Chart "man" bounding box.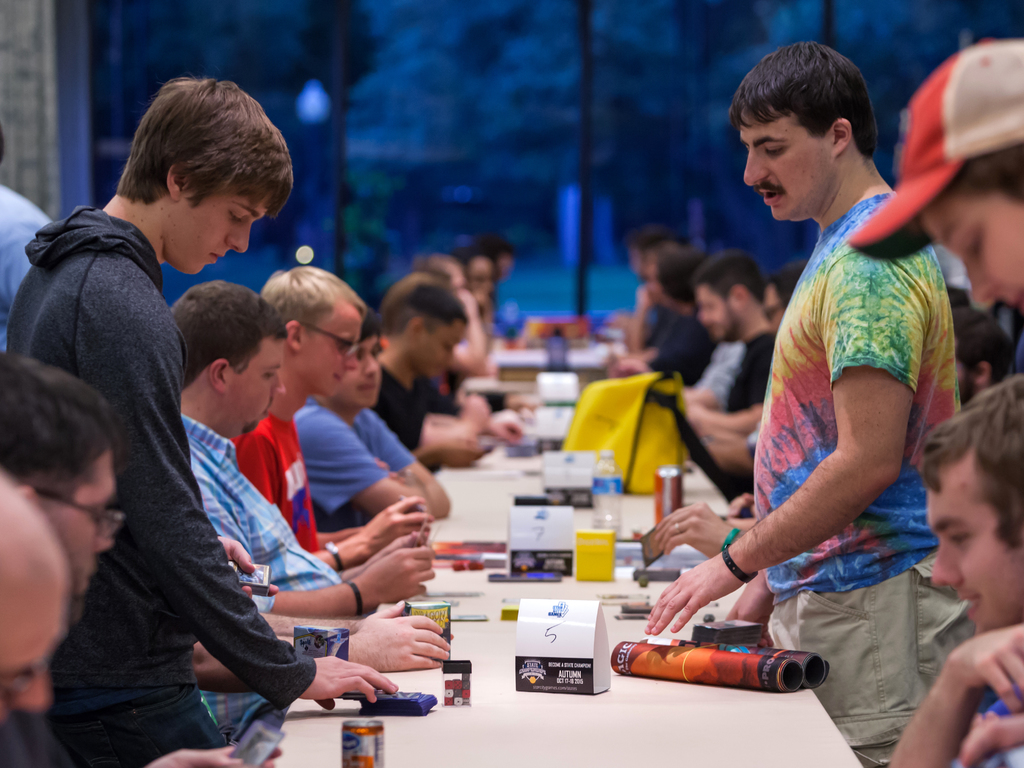
Charted: {"left": 8, "top": 67, "right": 388, "bottom": 767}.
